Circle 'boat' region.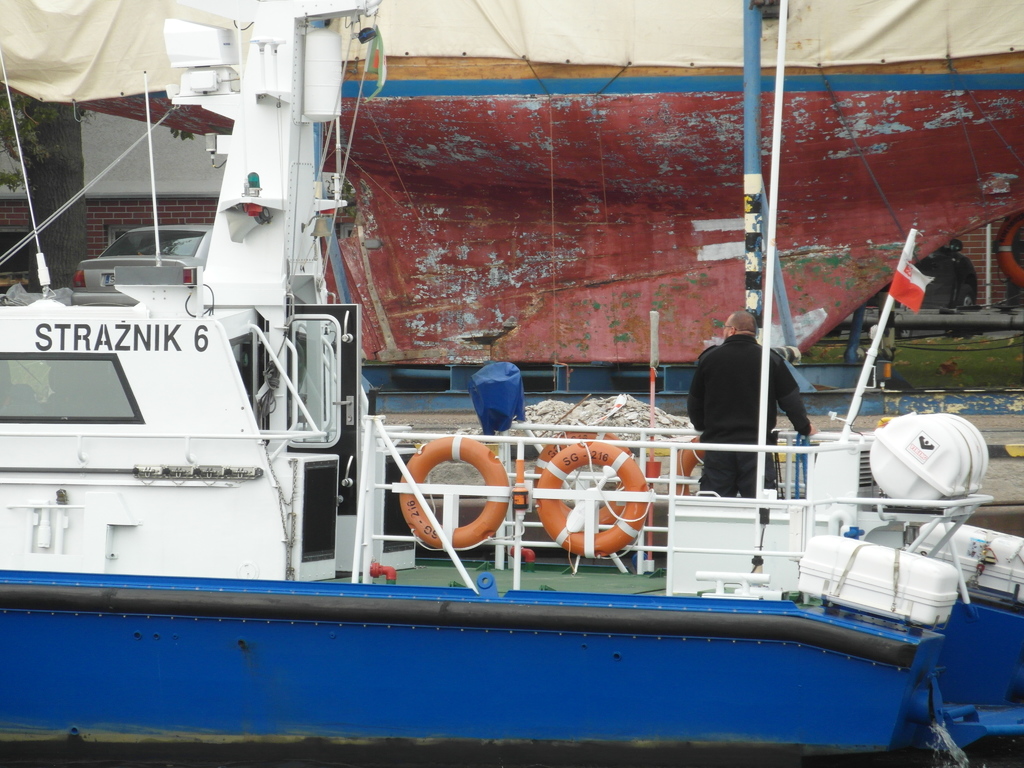
Region: pyautogui.locateOnScreen(48, 0, 998, 767).
